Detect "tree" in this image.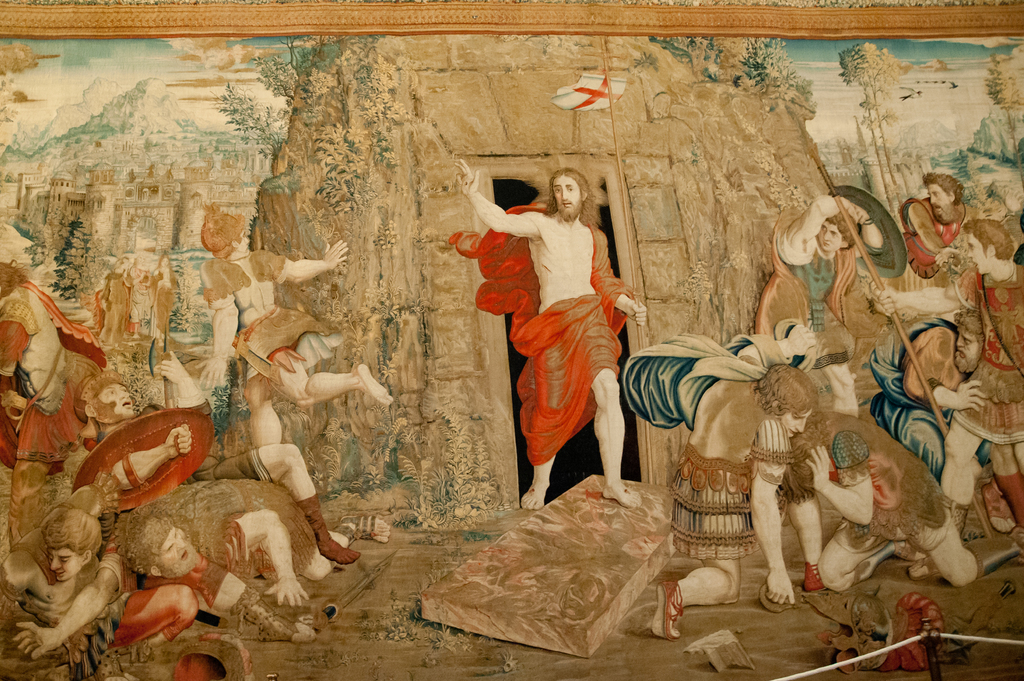
Detection: rect(985, 49, 1023, 155).
